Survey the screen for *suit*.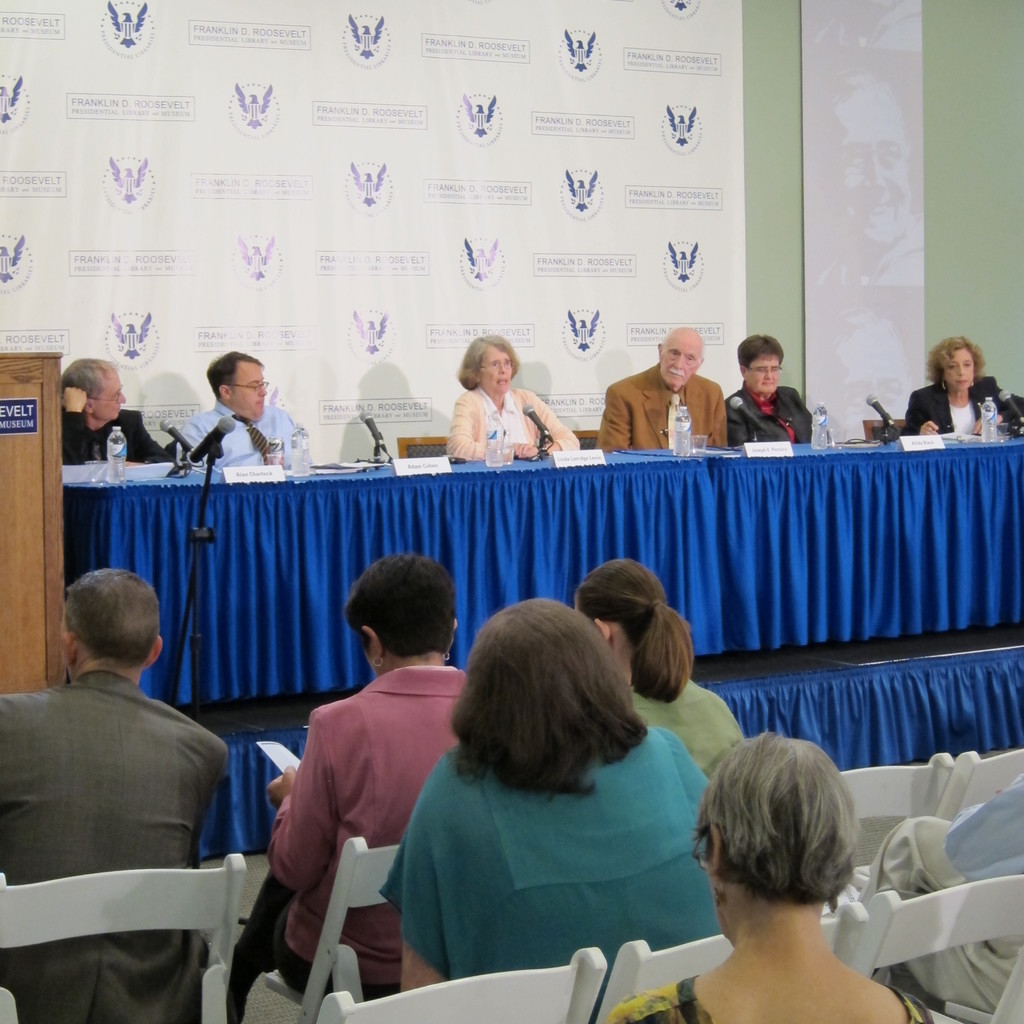
Survey found: bbox=(905, 376, 1023, 435).
